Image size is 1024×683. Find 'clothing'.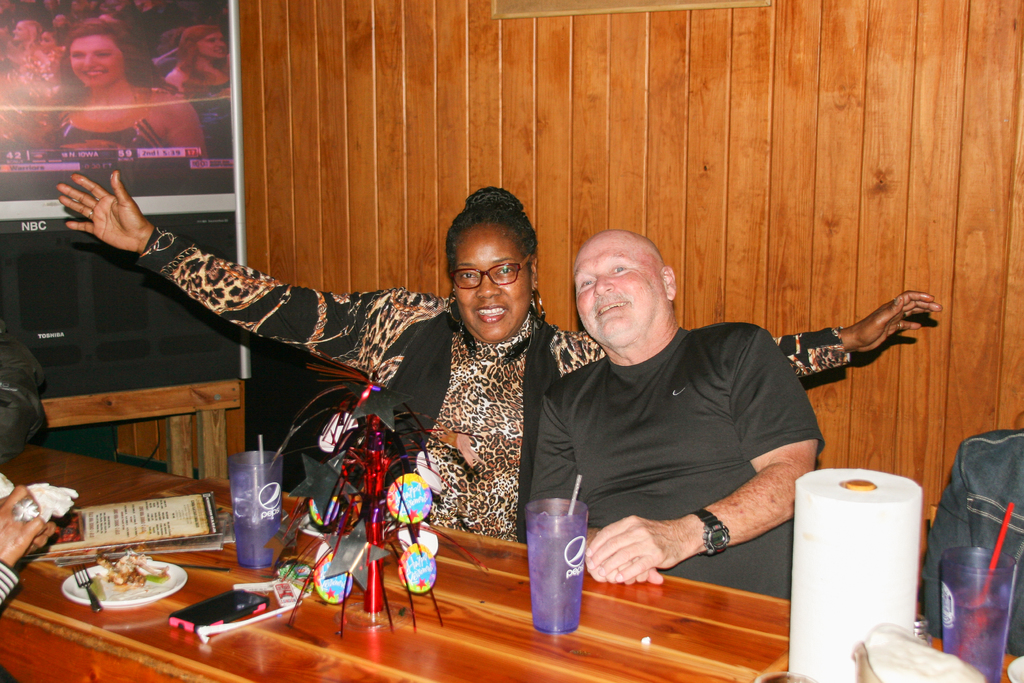
bbox(183, 84, 230, 155).
